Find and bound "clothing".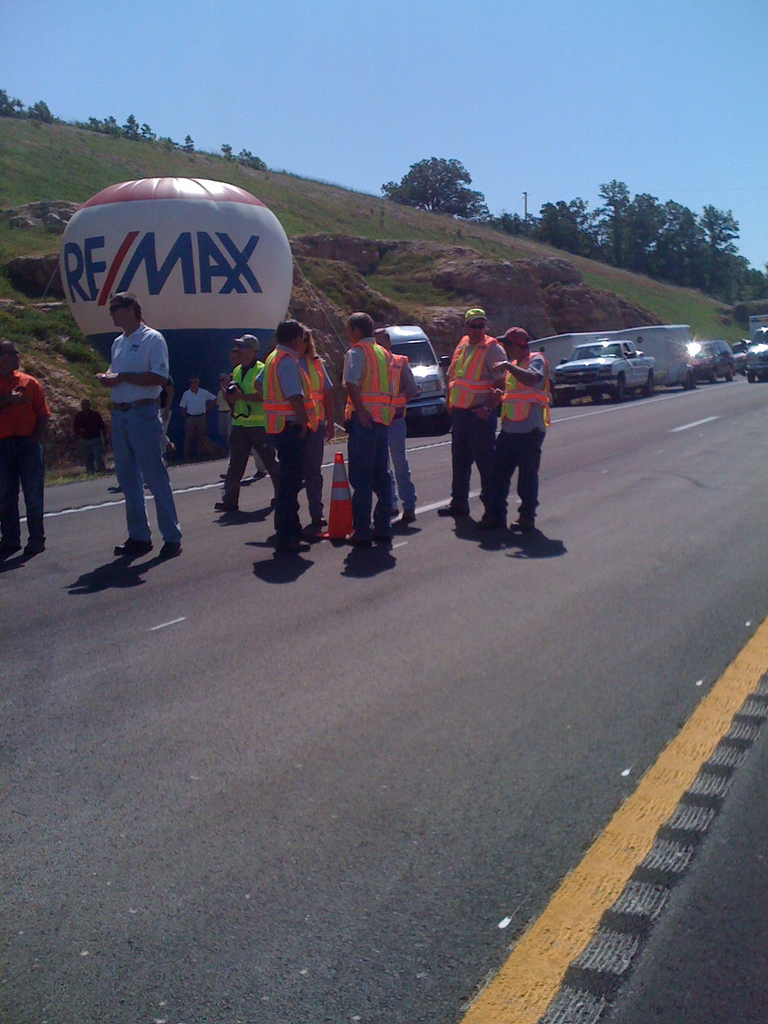
Bound: box(0, 367, 49, 547).
